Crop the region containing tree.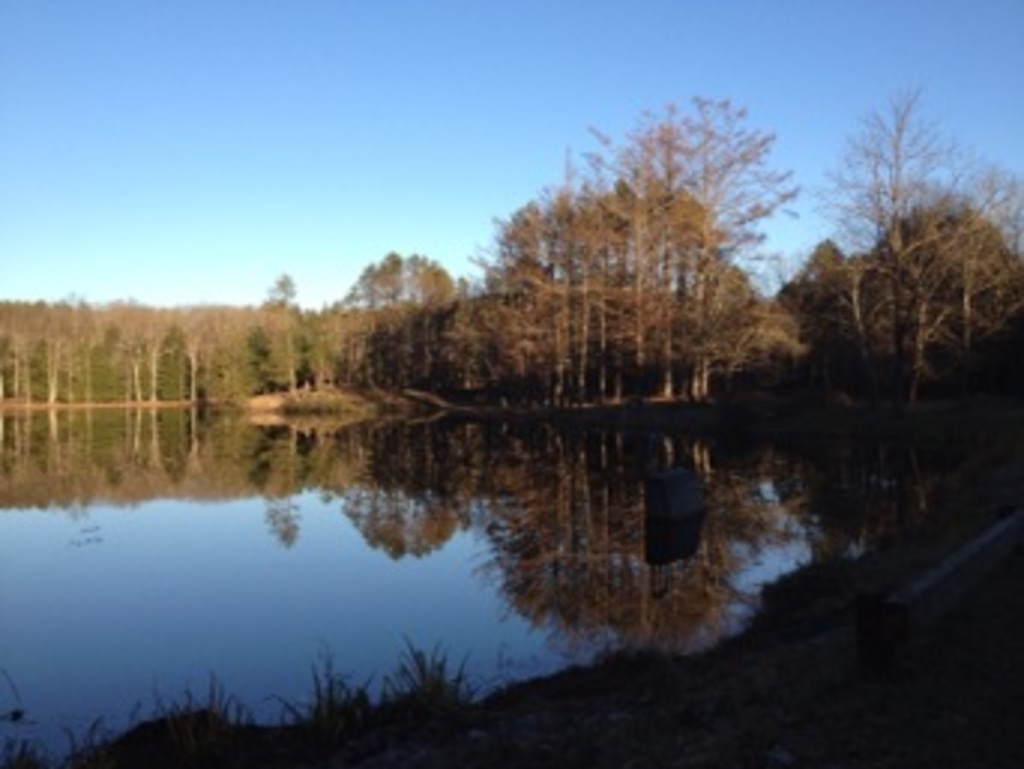
Crop region: l=138, t=305, r=177, b=395.
